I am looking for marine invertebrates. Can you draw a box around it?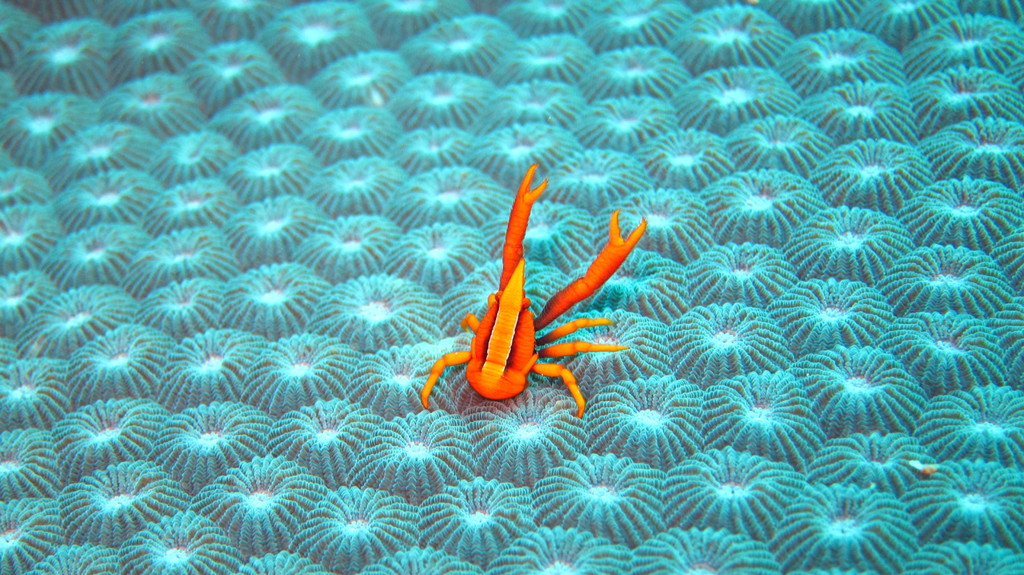
Sure, the bounding box is x1=0, y1=268, x2=67, y2=325.
